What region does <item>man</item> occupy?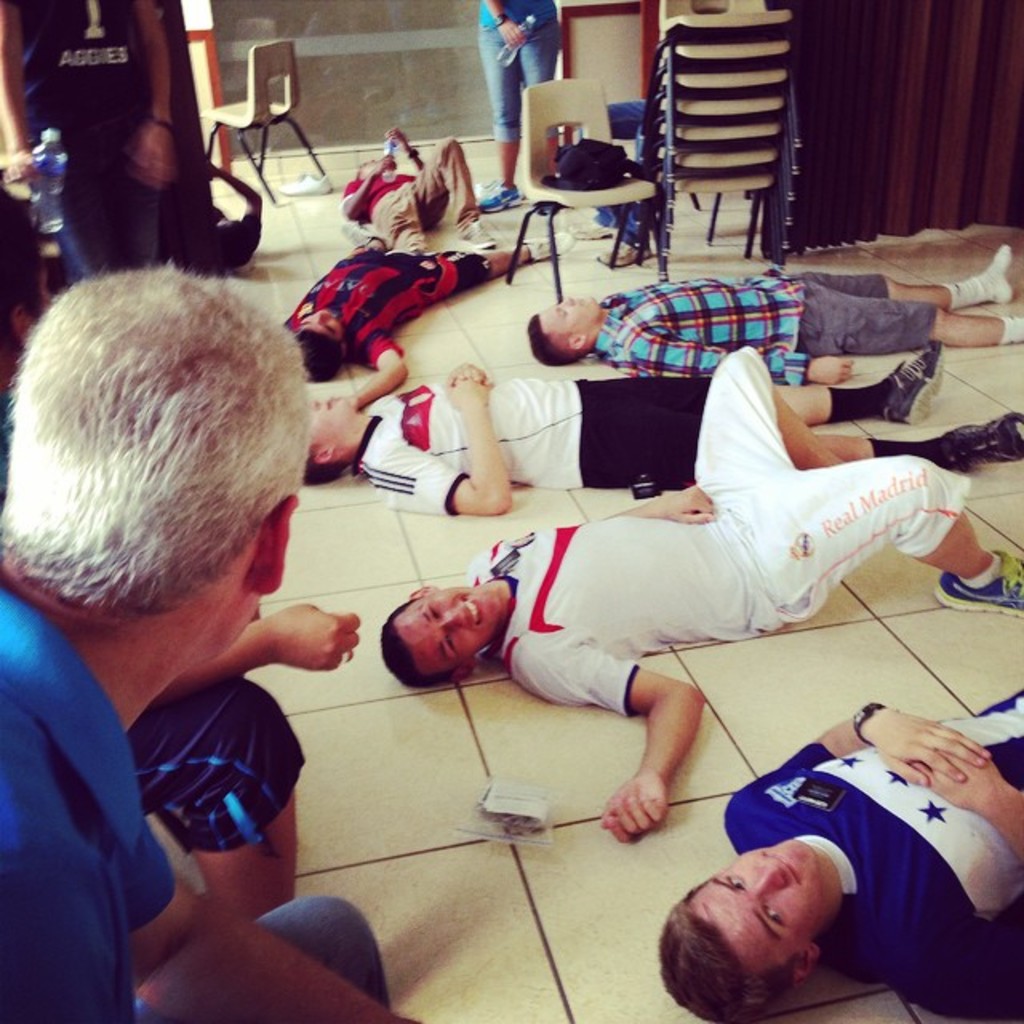
{"x1": 301, "y1": 338, "x2": 1022, "y2": 520}.
